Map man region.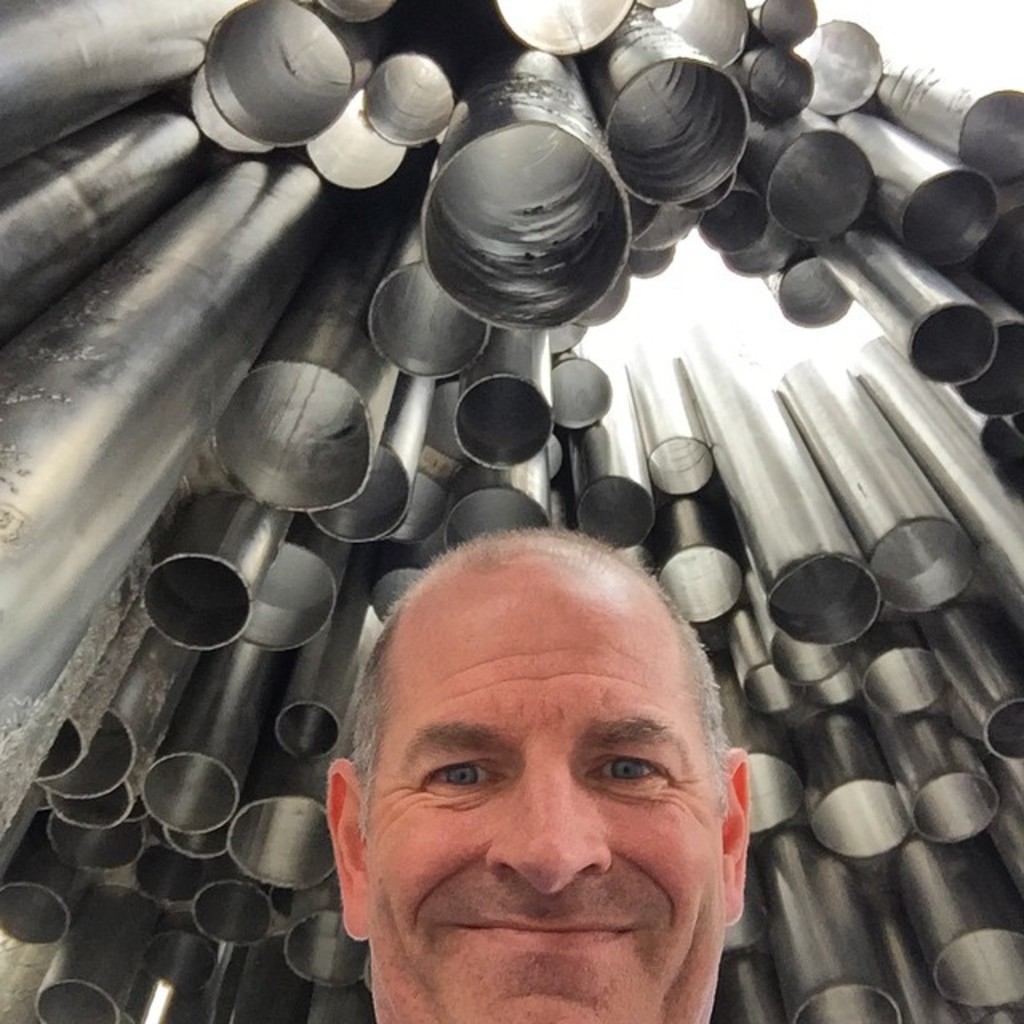
Mapped to bbox(290, 518, 779, 1023).
